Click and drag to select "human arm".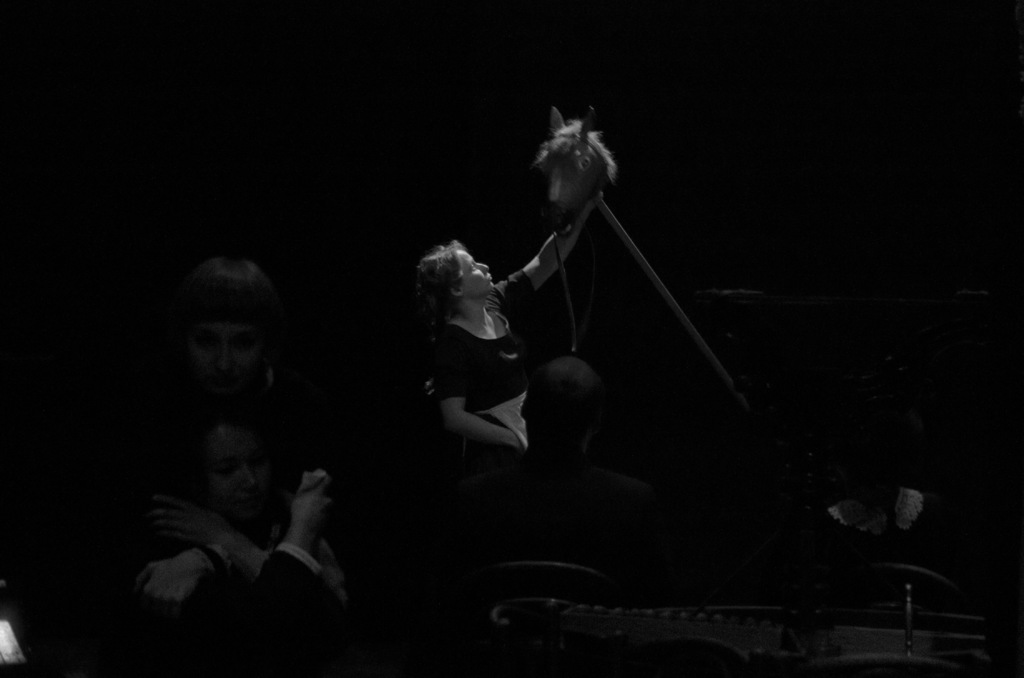
Selection: {"x1": 502, "y1": 188, "x2": 593, "y2": 310}.
